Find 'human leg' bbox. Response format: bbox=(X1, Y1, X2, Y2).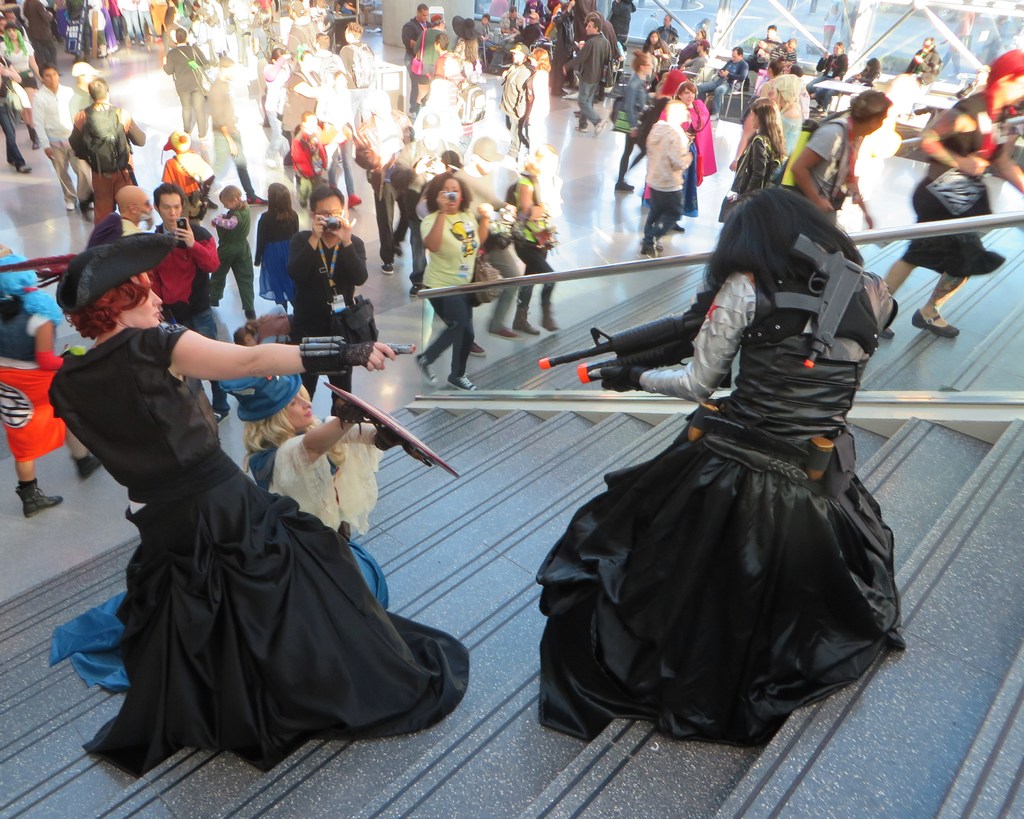
bbox=(324, 367, 351, 471).
